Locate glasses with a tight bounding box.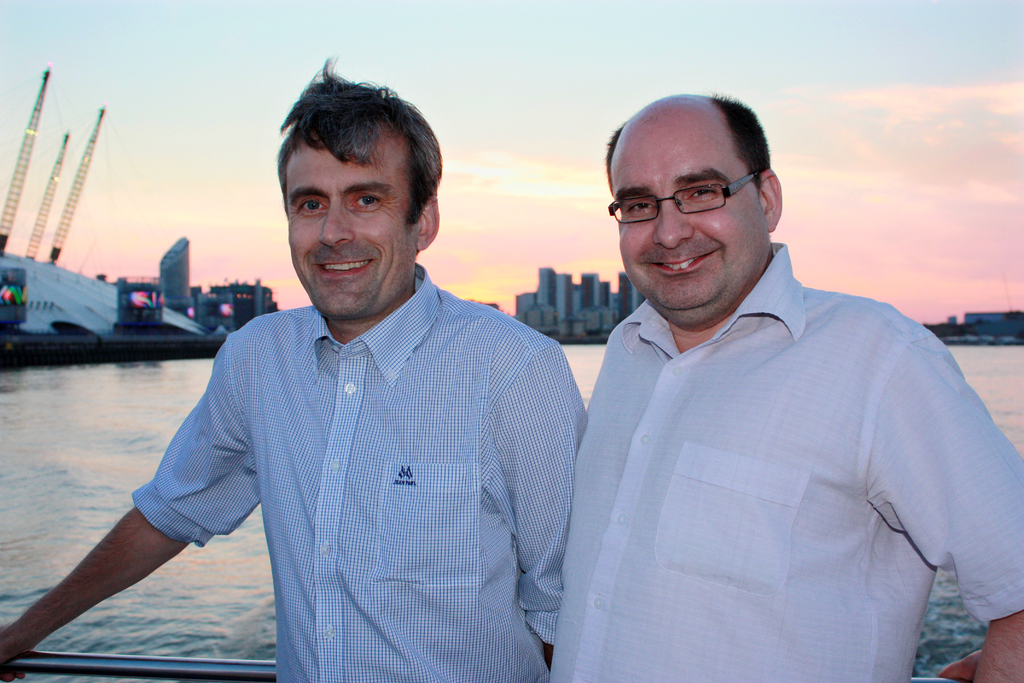
<box>612,181,759,231</box>.
